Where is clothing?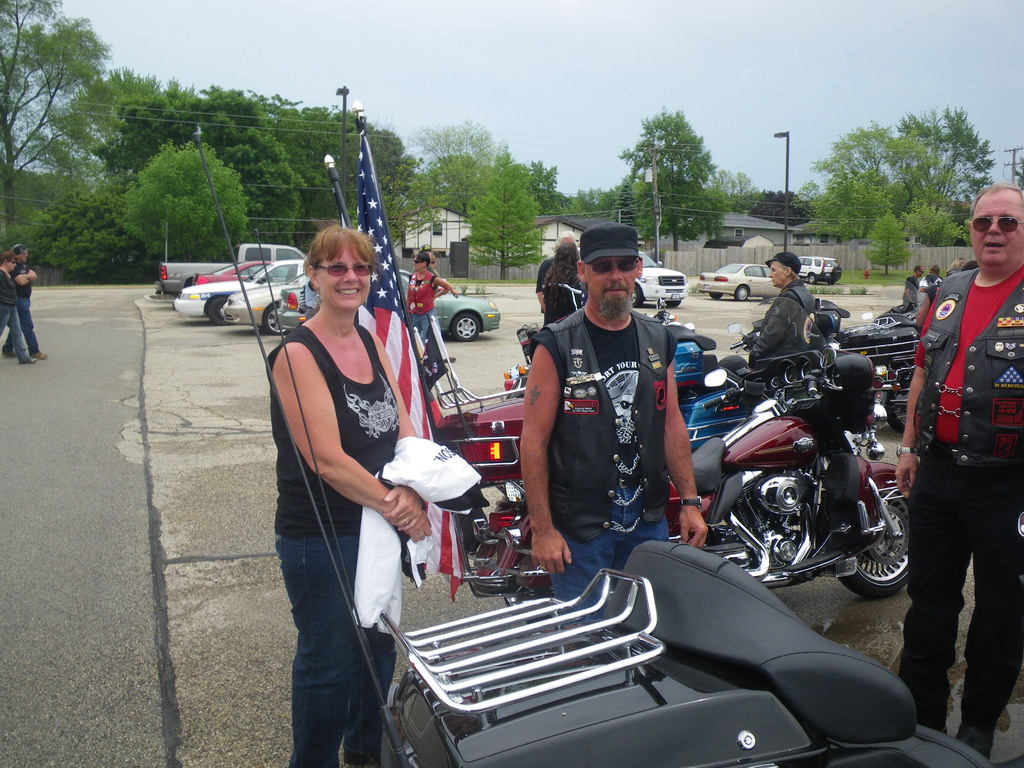
select_region(538, 255, 556, 292).
